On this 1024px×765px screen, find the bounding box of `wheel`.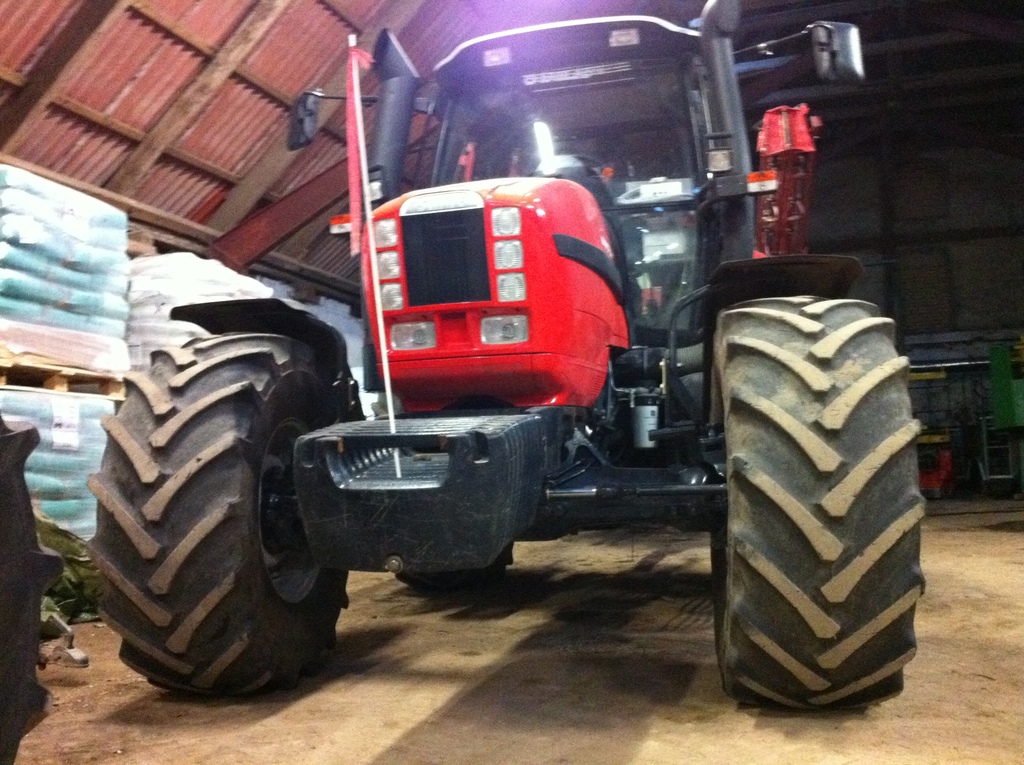
Bounding box: Rect(0, 418, 68, 764).
